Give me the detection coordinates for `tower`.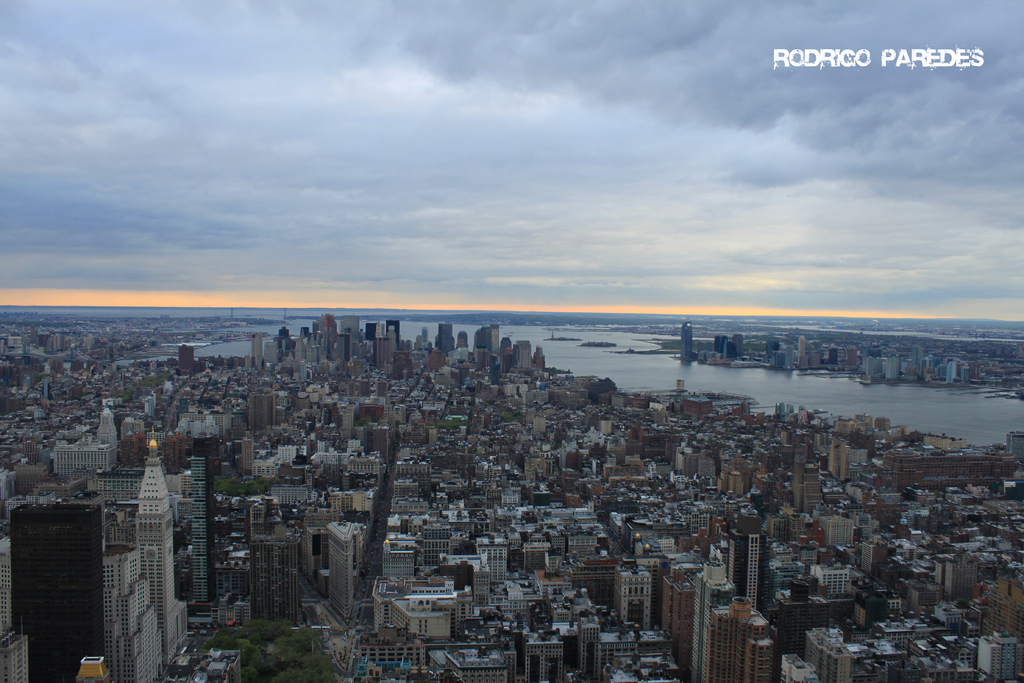
{"x1": 706, "y1": 597, "x2": 749, "y2": 682}.
